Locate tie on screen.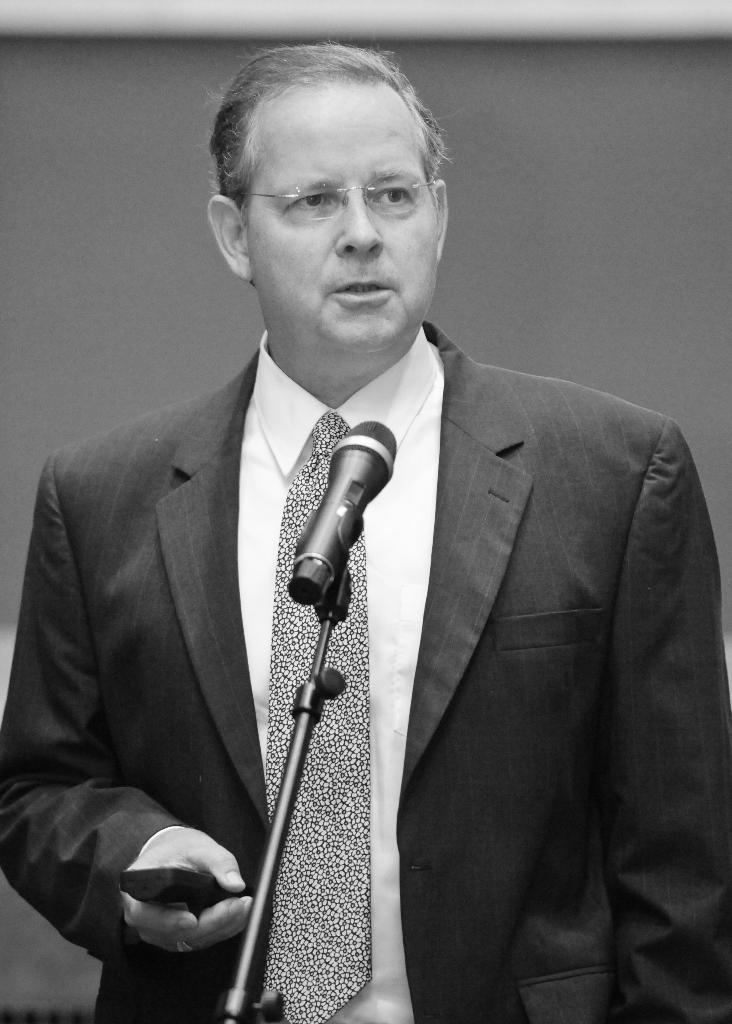
On screen at 269/407/371/1023.
